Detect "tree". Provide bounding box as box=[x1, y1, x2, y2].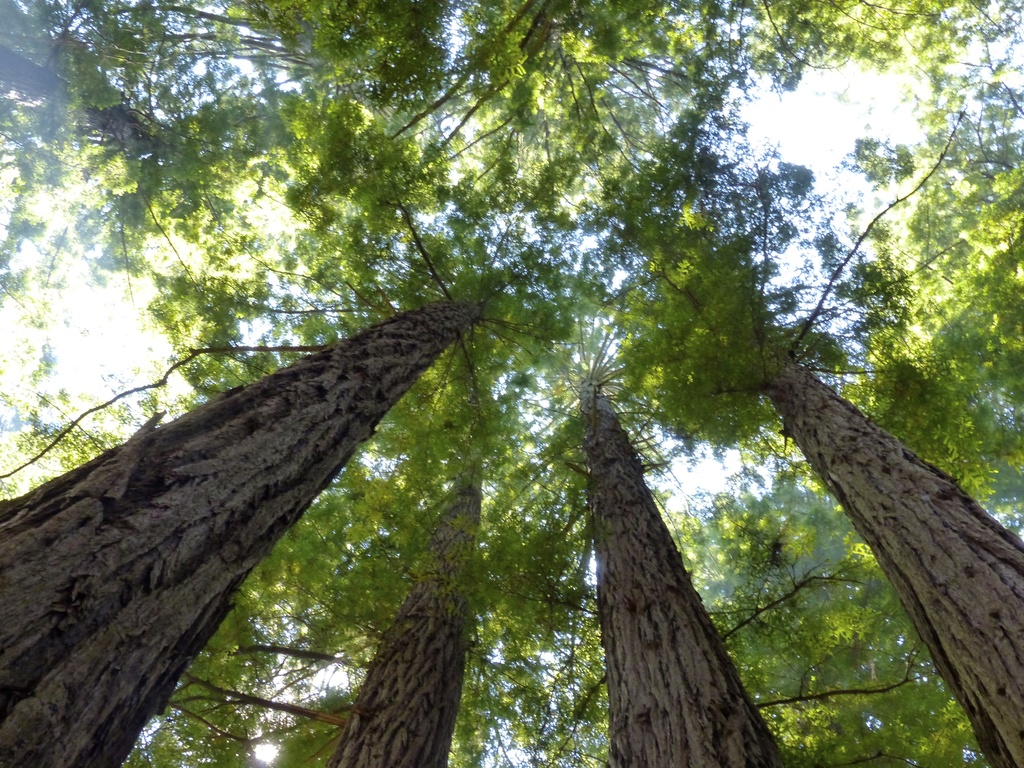
box=[266, 355, 573, 767].
